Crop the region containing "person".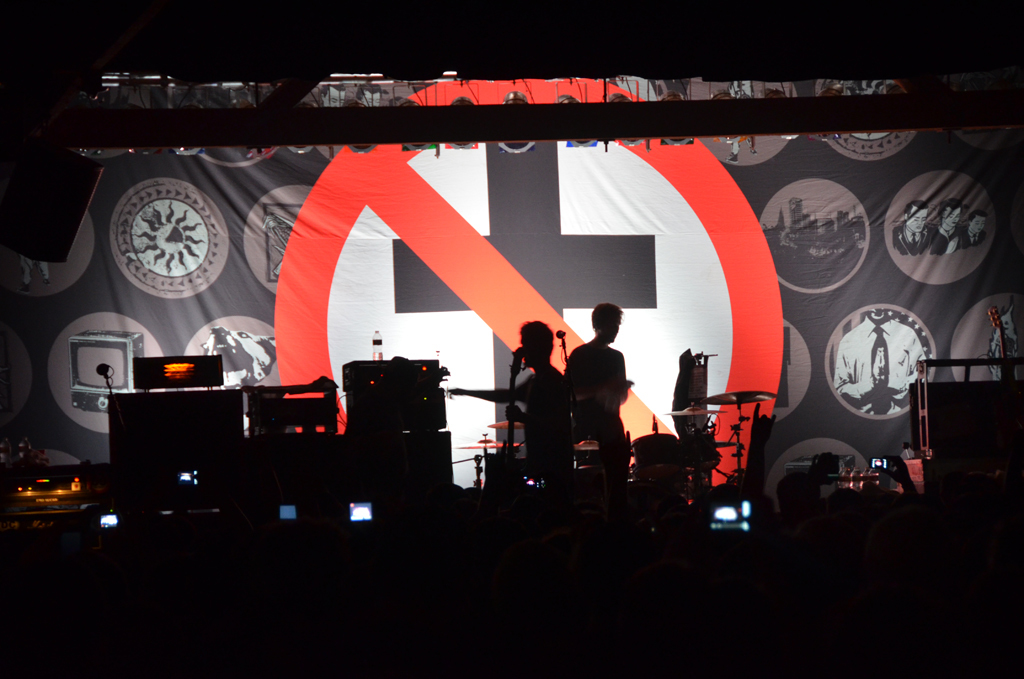
Crop region: select_region(966, 214, 987, 248).
